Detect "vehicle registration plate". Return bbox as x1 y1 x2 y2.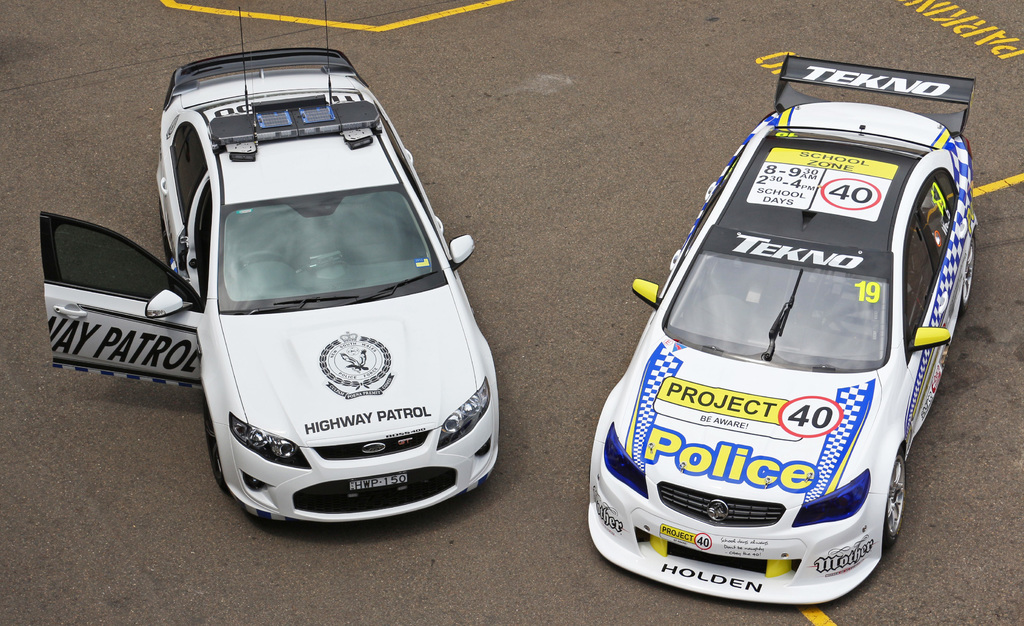
349 474 408 486.
